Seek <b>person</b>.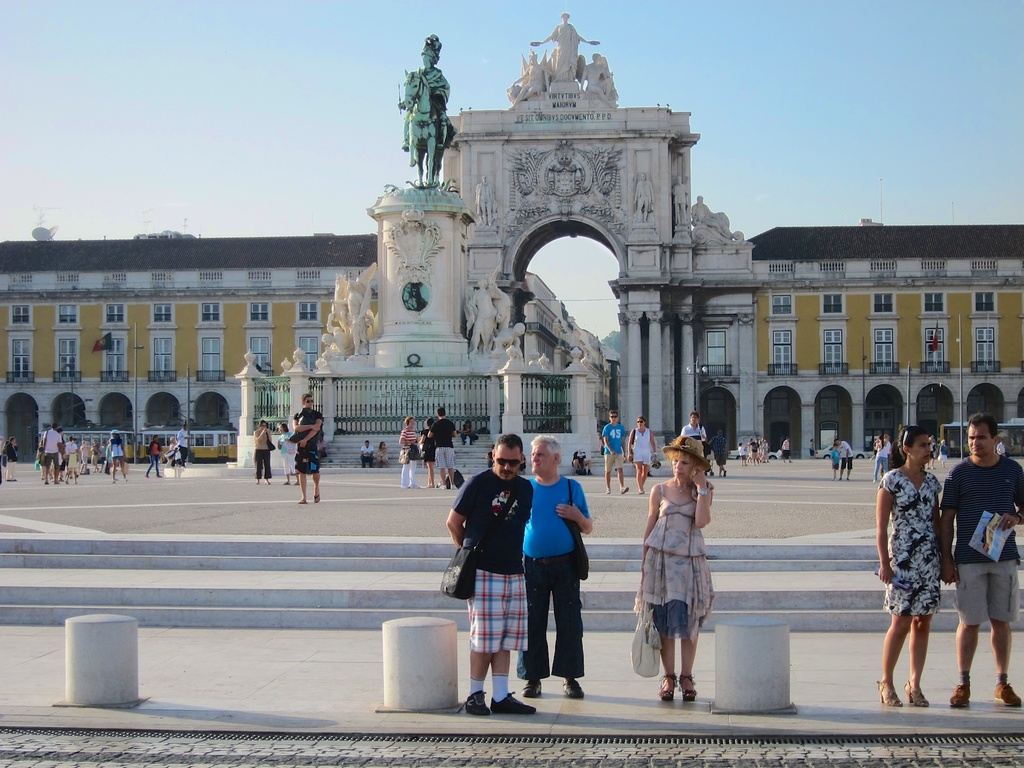
select_region(571, 447, 591, 476).
